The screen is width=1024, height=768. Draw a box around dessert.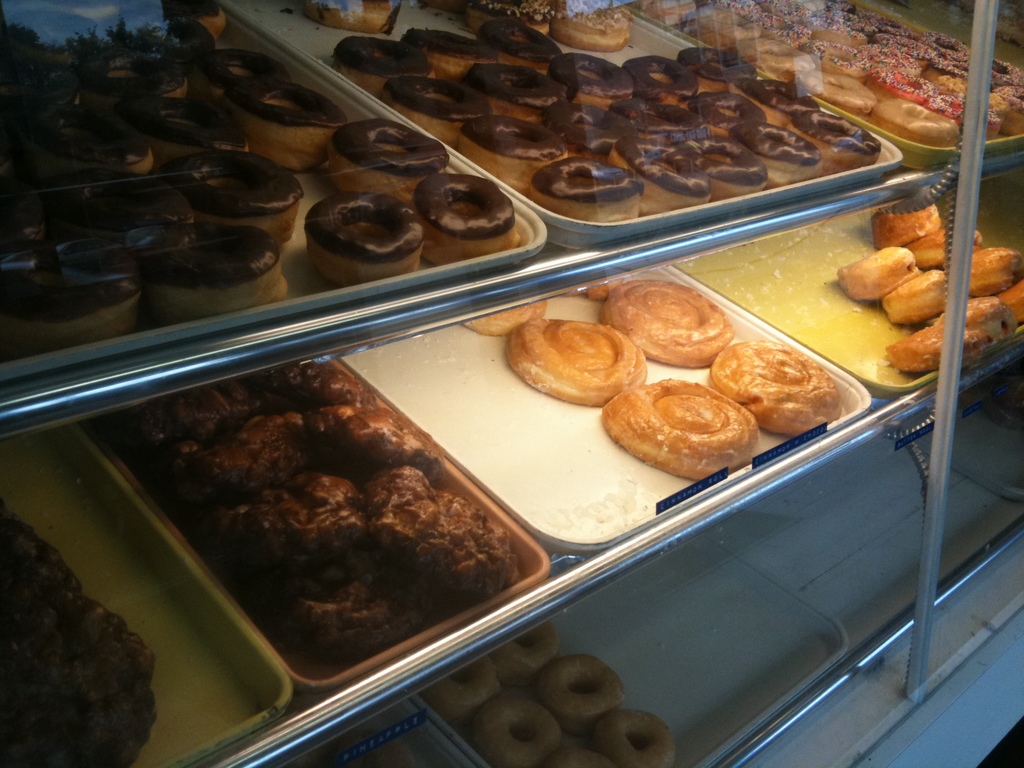
l=884, t=266, r=941, b=322.
